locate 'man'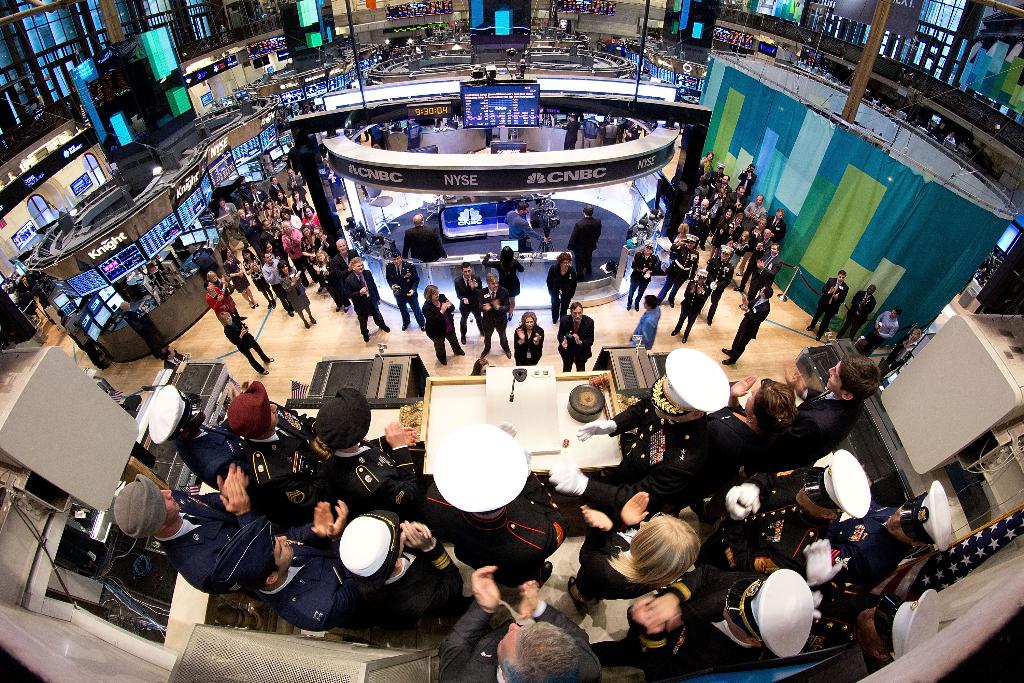
<box>118,295,162,360</box>
